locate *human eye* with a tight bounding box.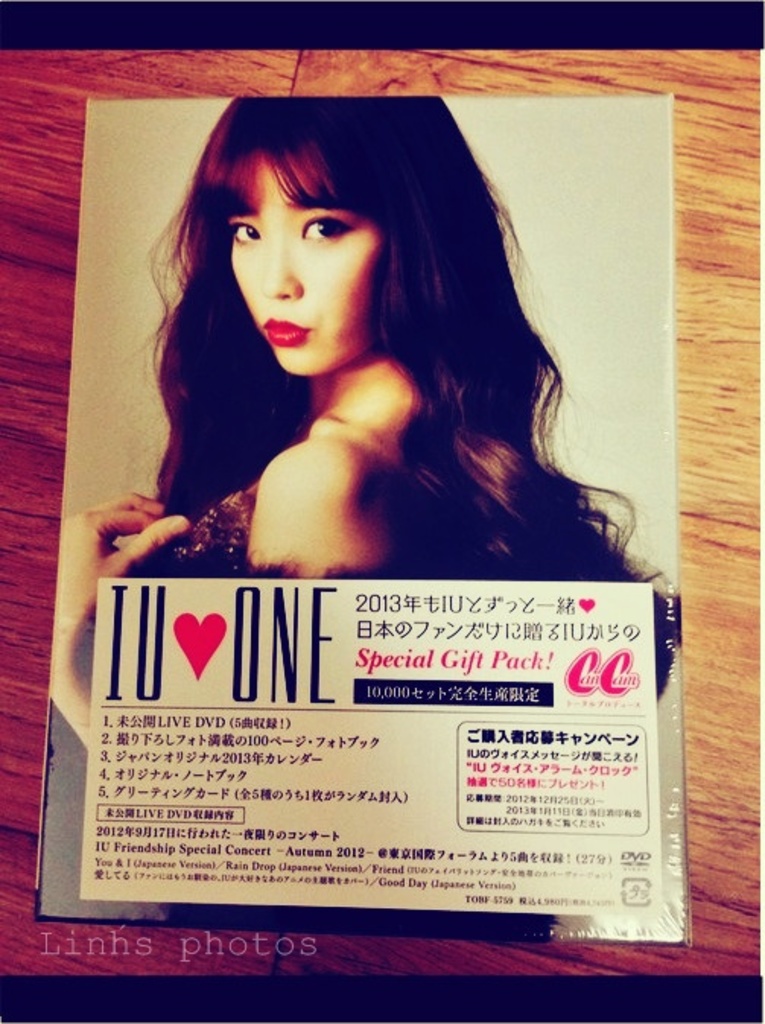
{"left": 227, "top": 213, "right": 263, "bottom": 248}.
